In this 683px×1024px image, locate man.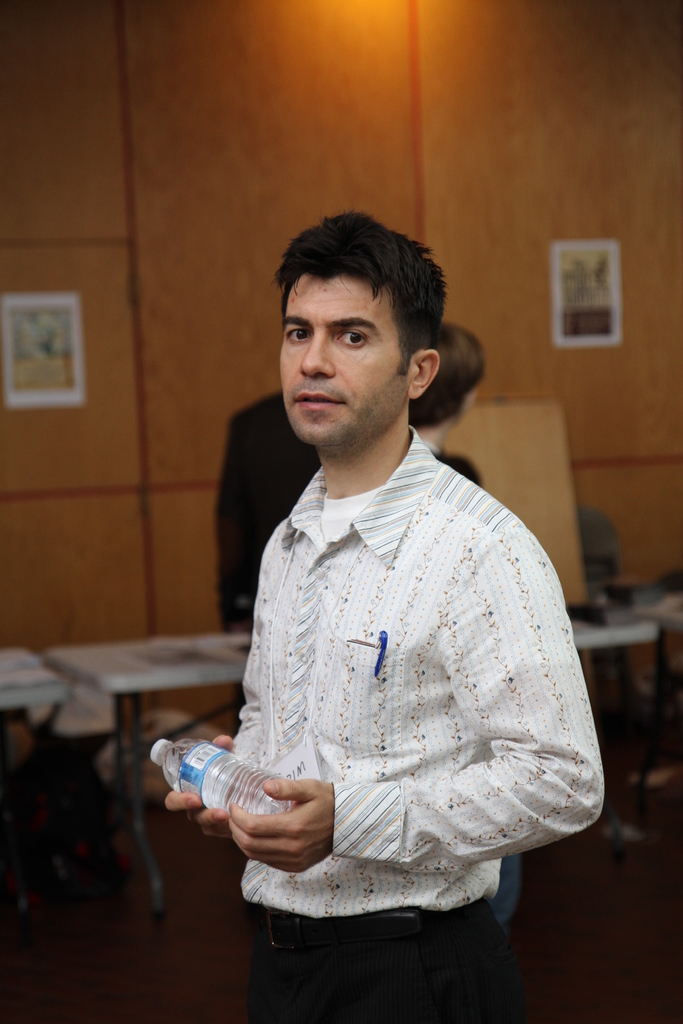
Bounding box: box=[215, 387, 317, 650].
